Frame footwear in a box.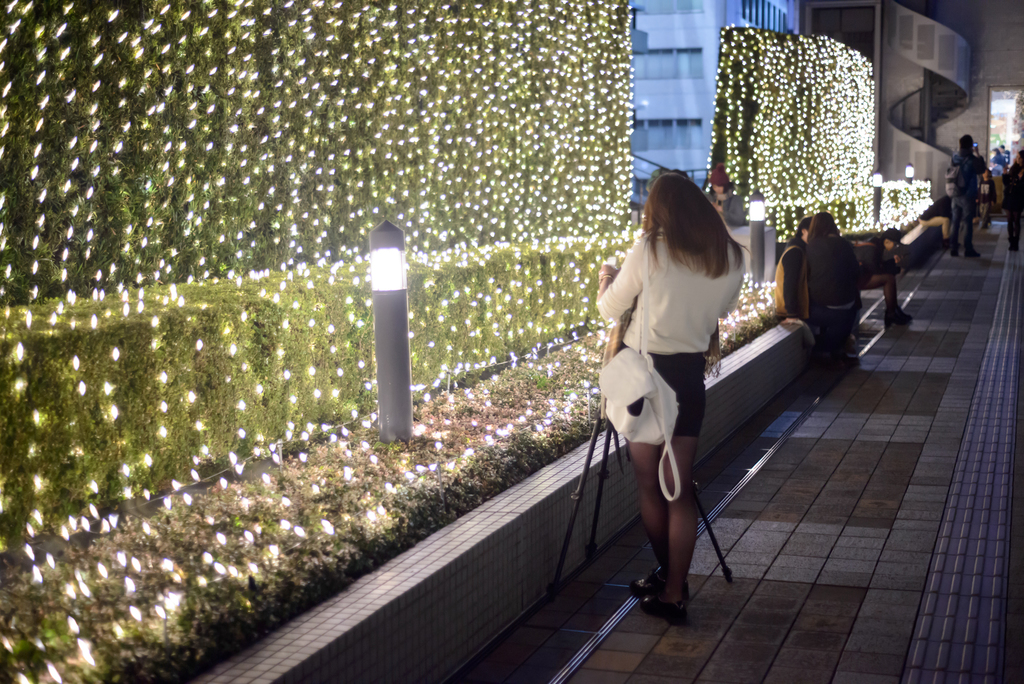
{"left": 964, "top": 238, "right": 980, "bottom": 258}.
